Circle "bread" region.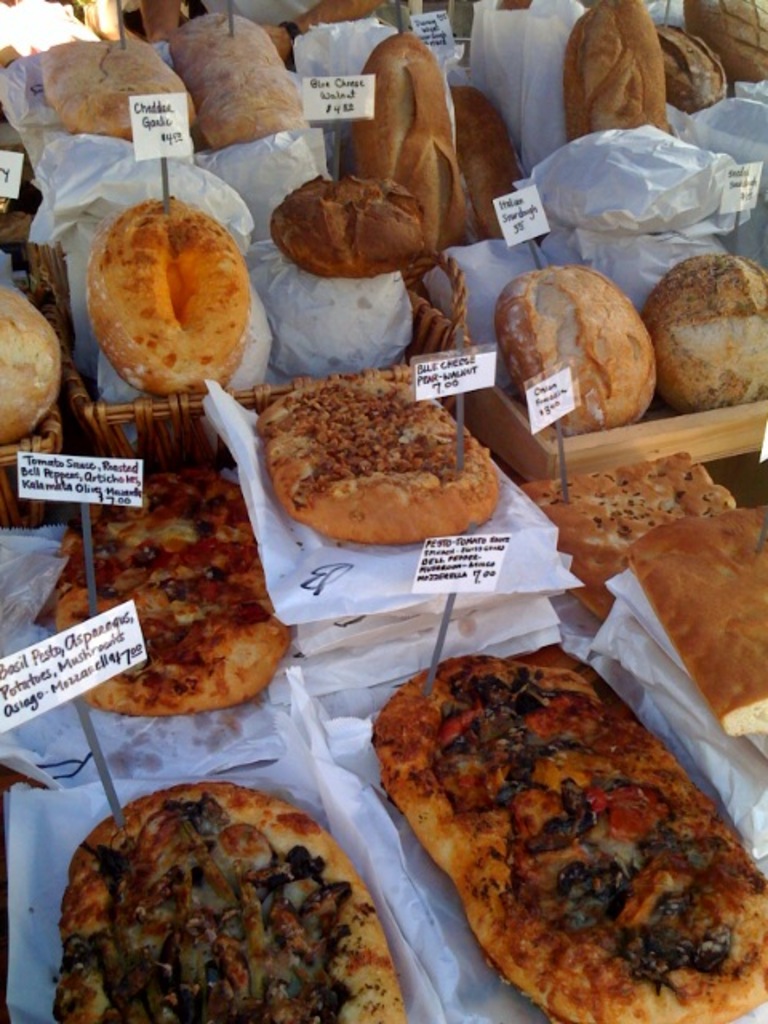
Region: <region>50, 778, 410, 1022</region>.
